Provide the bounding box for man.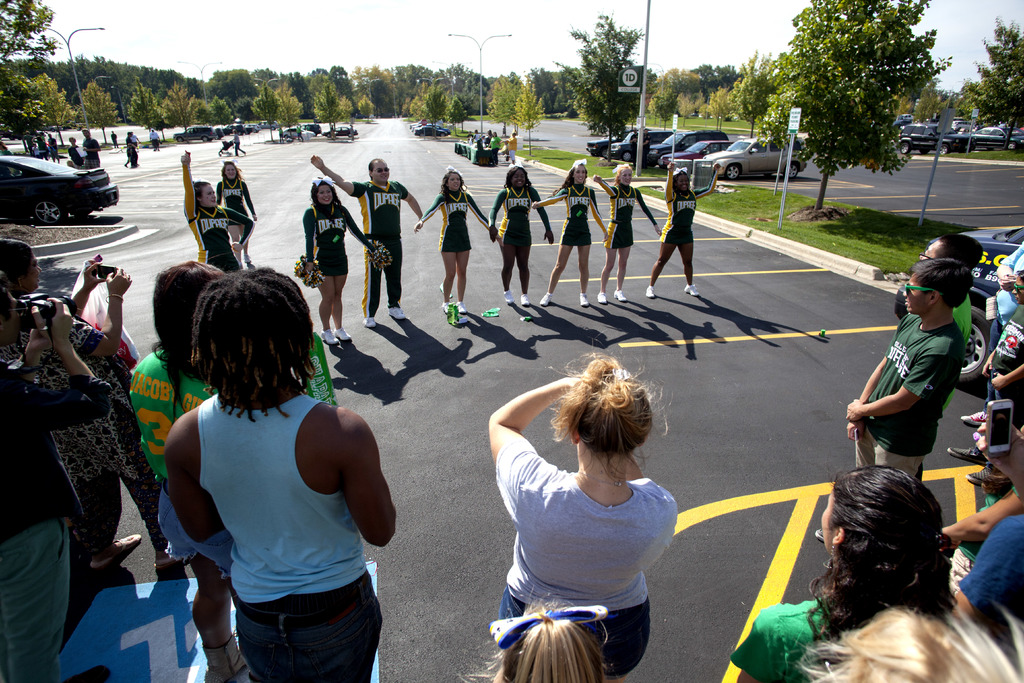
BBox(65, 134, 83, 168).
